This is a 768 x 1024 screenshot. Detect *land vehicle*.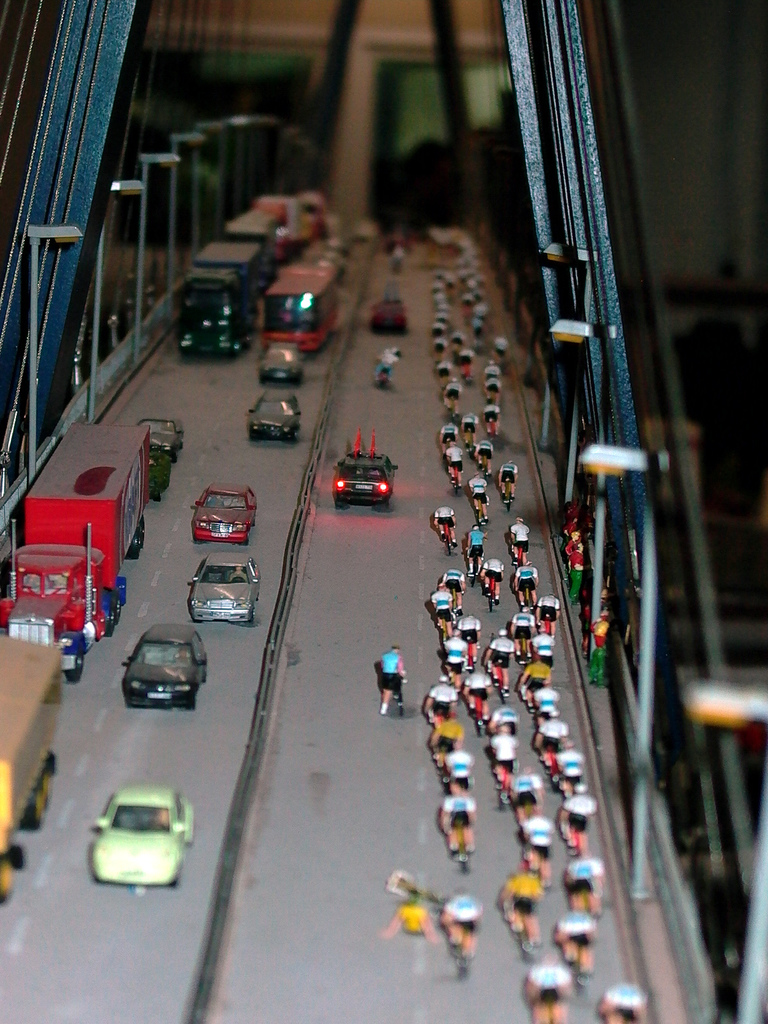
<box>249,195,312,262</box>.
